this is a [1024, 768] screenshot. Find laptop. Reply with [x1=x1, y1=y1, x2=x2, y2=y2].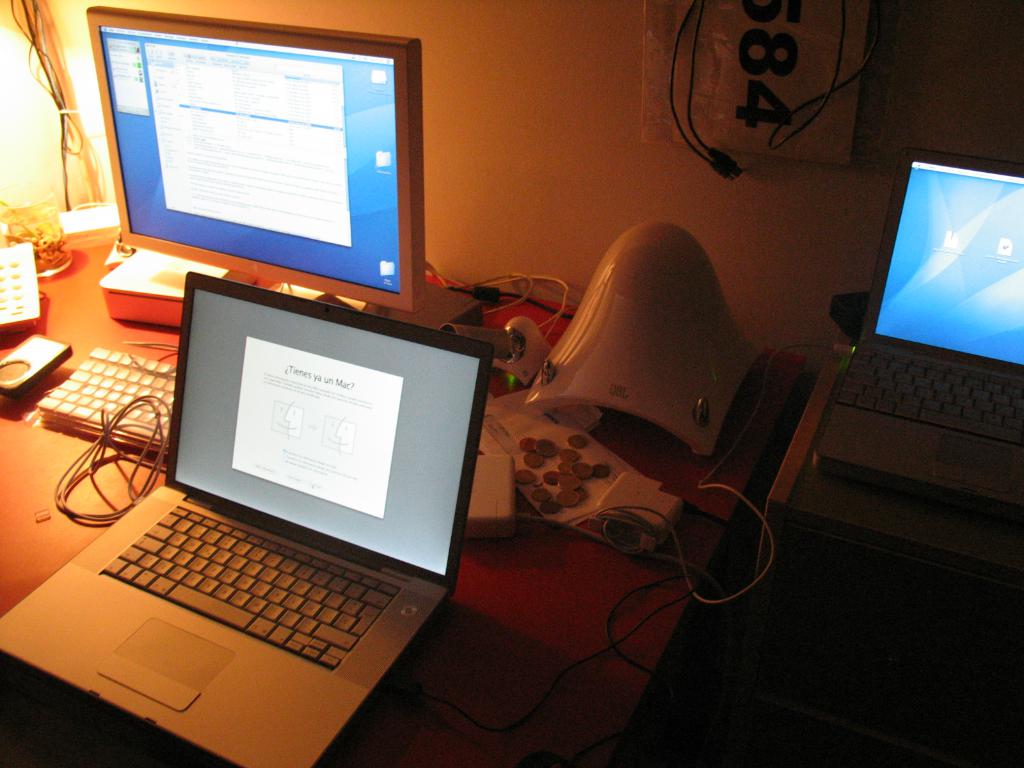
[x1=813, y1=150, x2=1023, y2=523].
